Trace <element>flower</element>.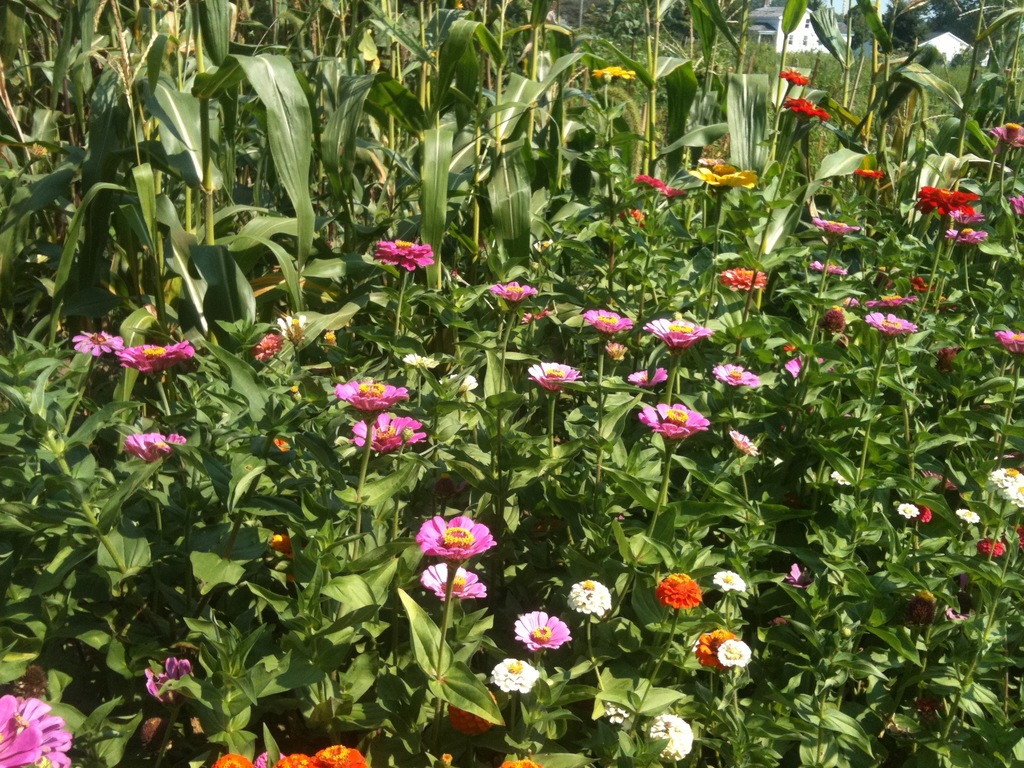
Traced to 912 182 976 221.
